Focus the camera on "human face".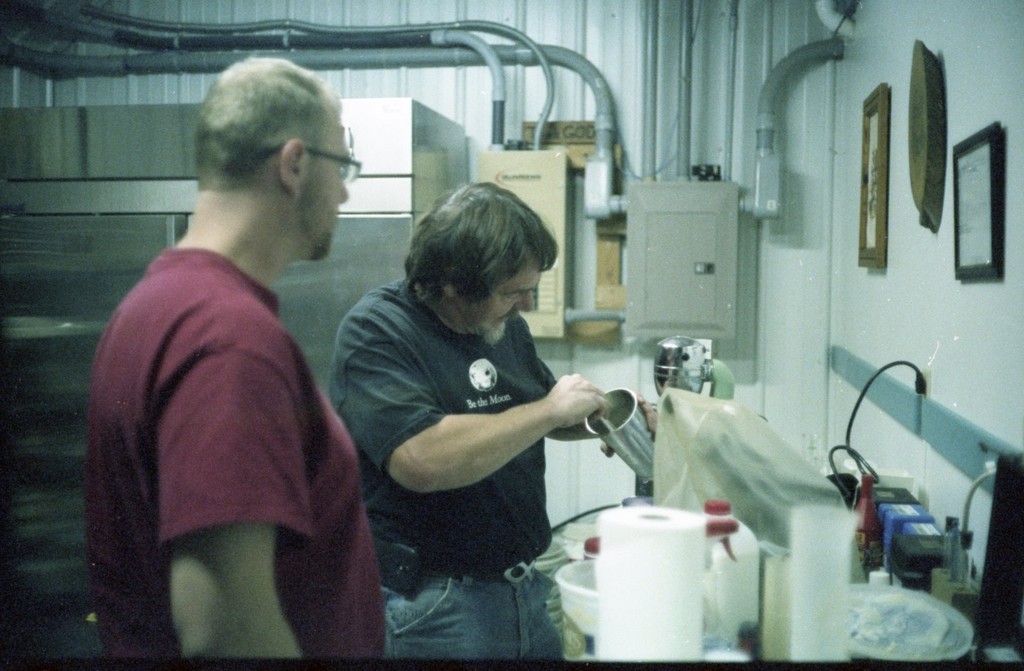
Focus region: bbox=(470, 264, 541, 331).
